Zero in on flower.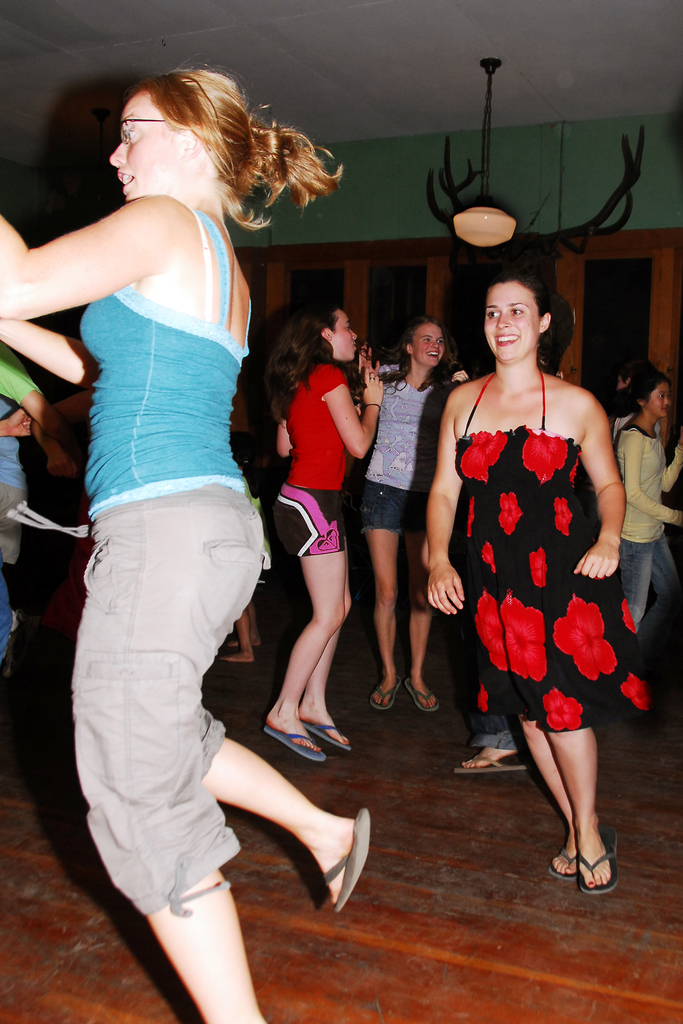
Zeroed in: (520,426,578,481).
